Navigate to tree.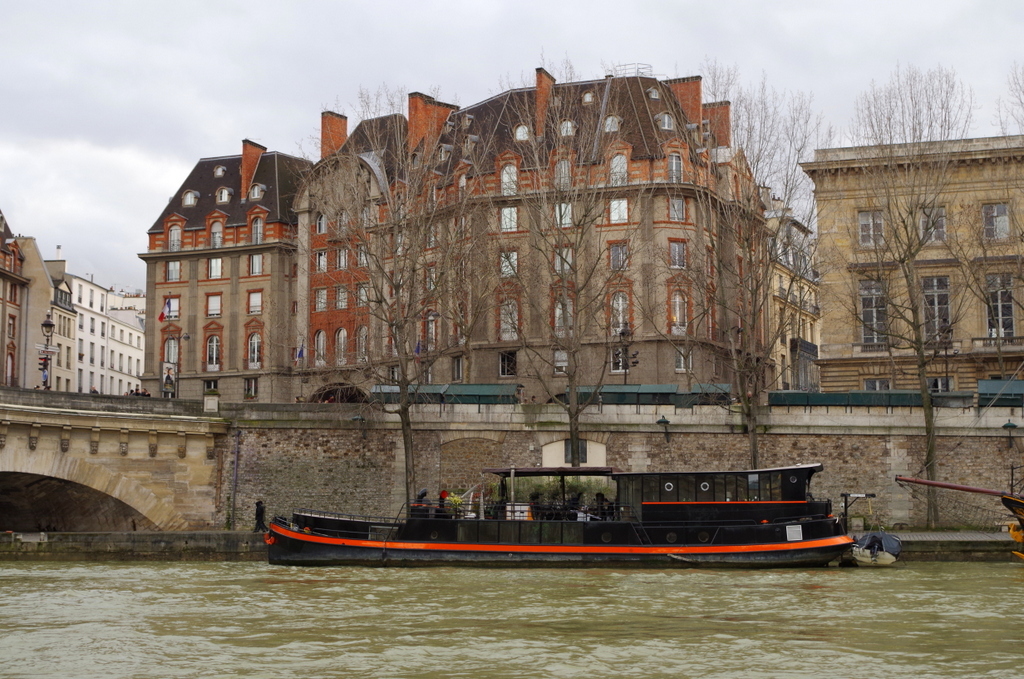
Navigation target: region(816, 64, 982, 527).
